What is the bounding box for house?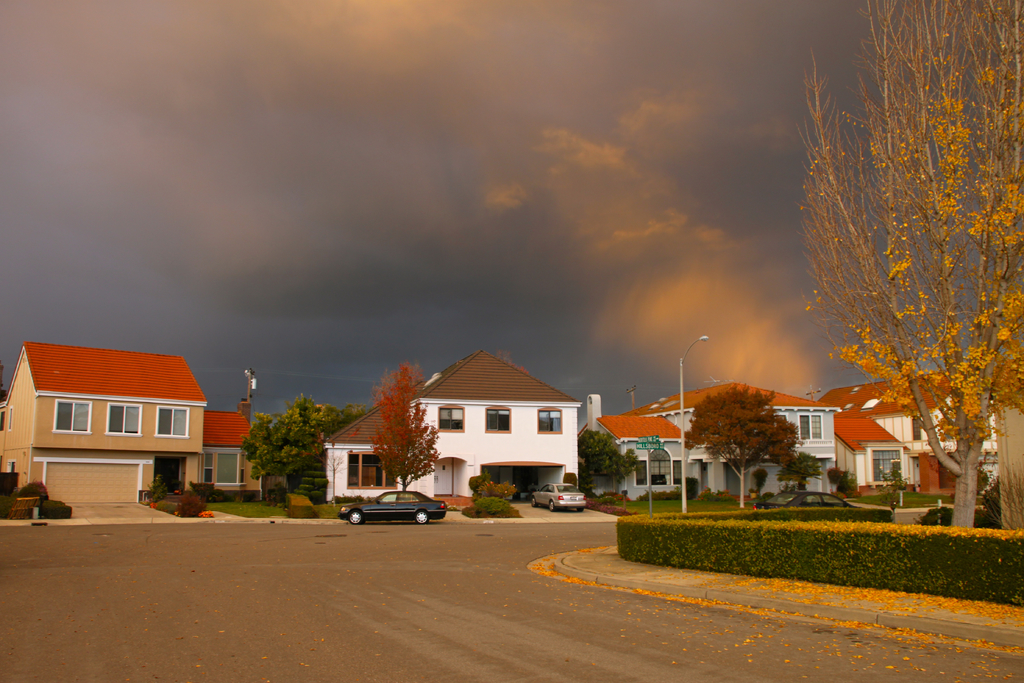
[x1=209, y1=402, x2=260, y2=499].
